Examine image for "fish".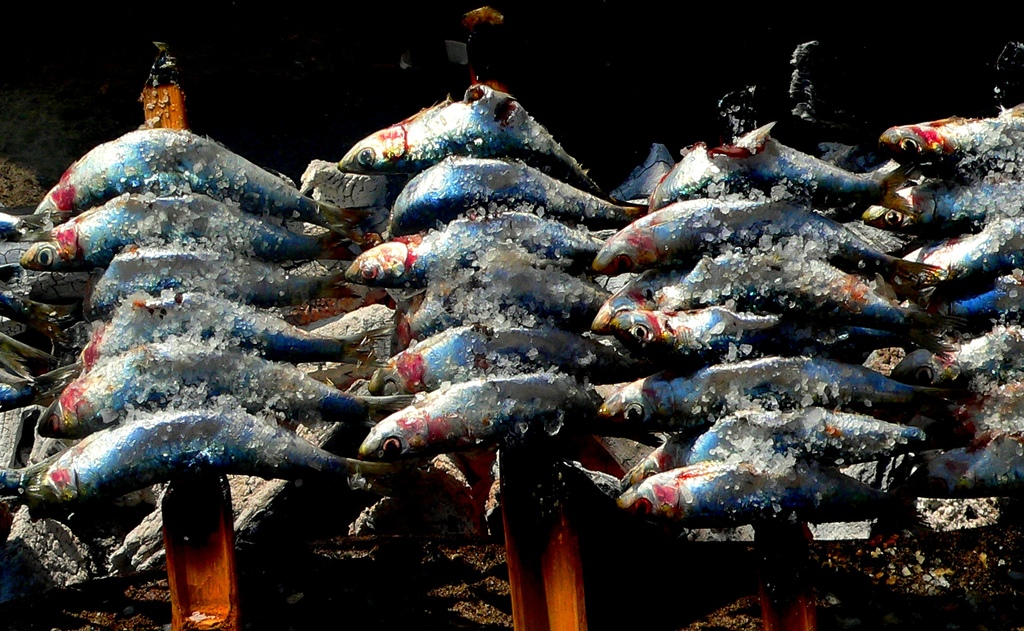
Examination result: {"left": 324, "top": 377, "right": 598, "bottom": 482}.
